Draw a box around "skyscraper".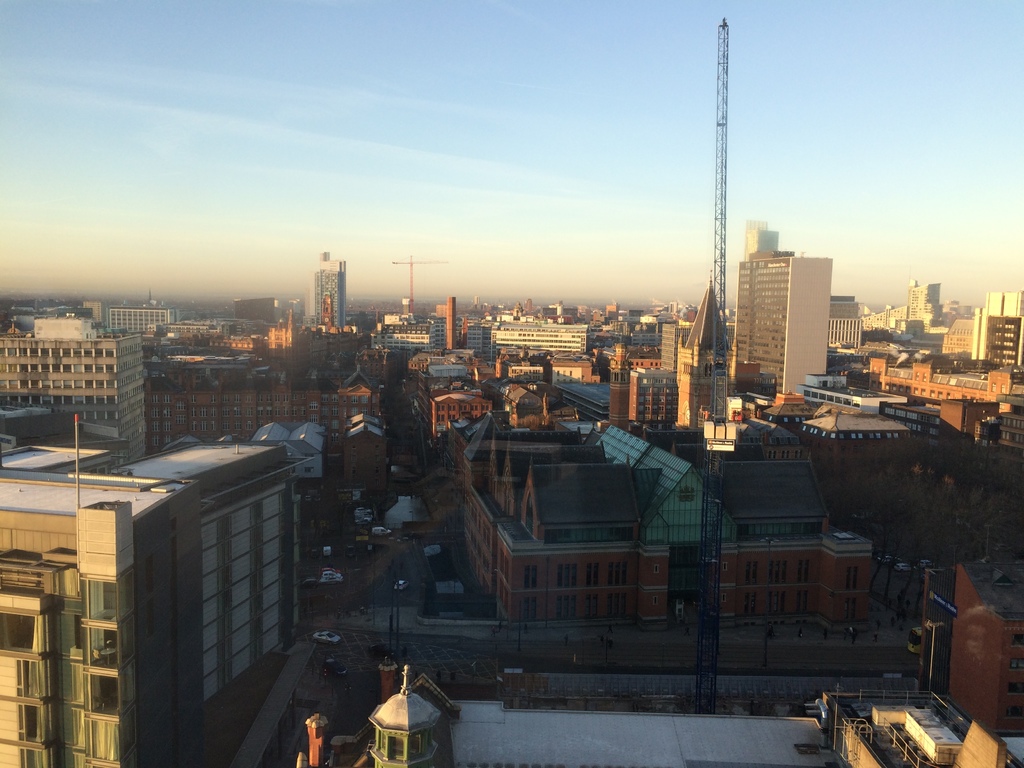
pyautogui.locateOnScreen(730, 246, 828, 396).
